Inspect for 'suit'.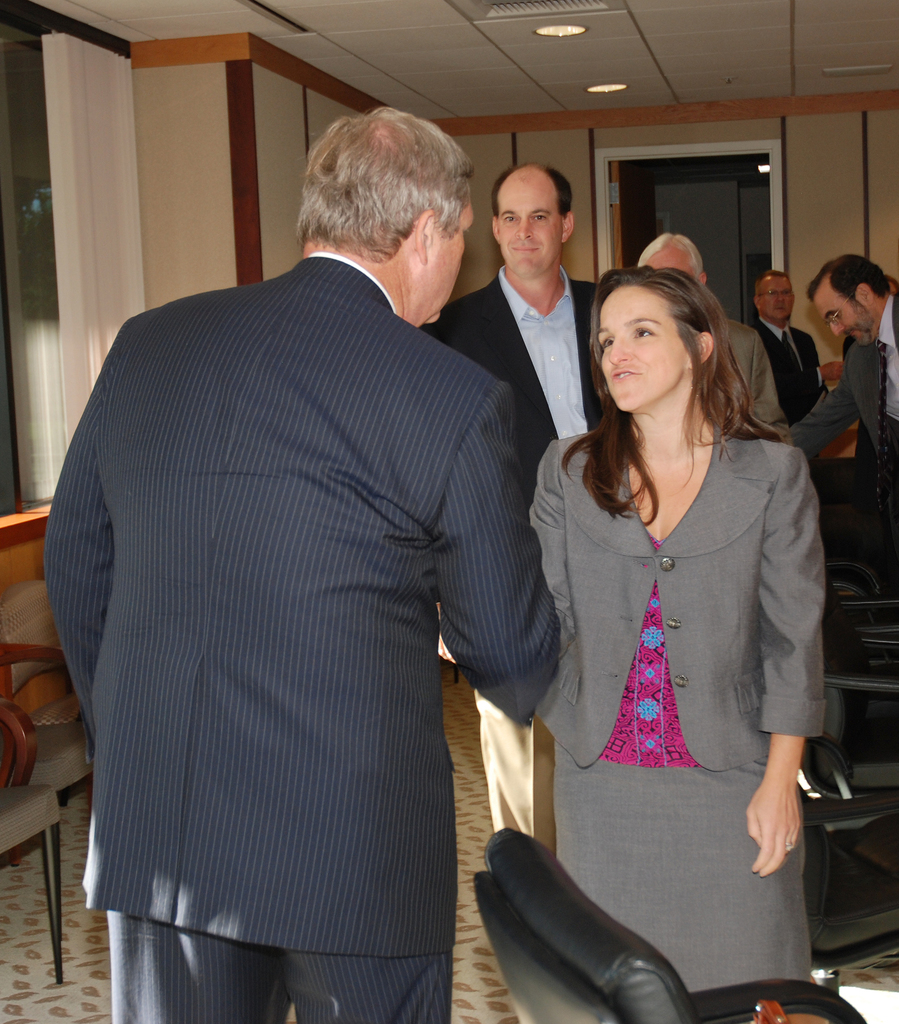
Inspection: 788, 291, 898, 501.
